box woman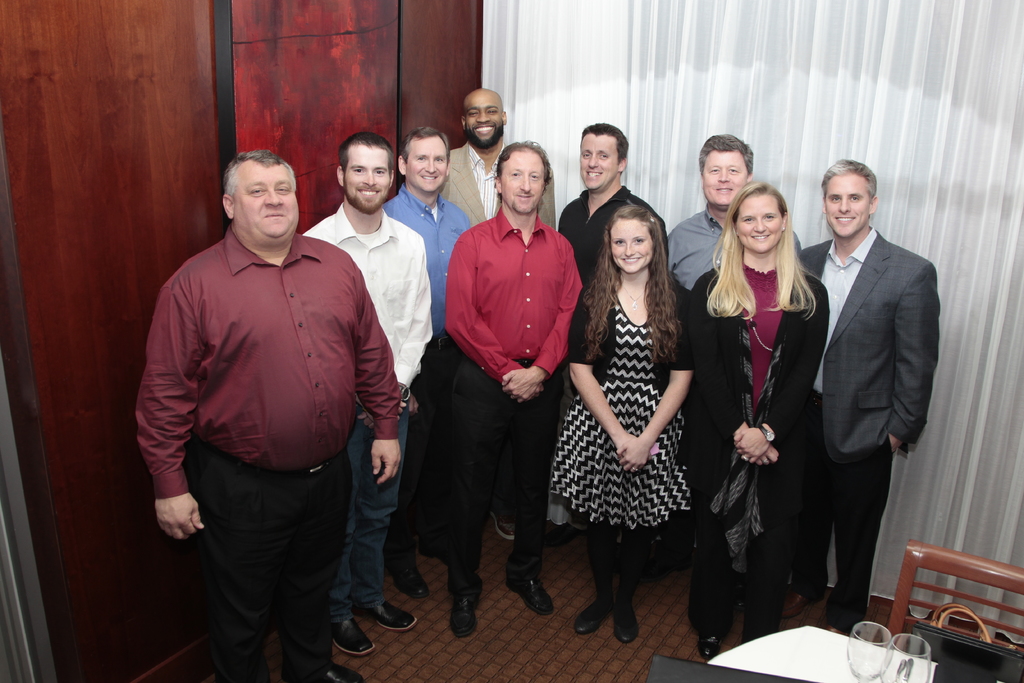
563/183/703/648
